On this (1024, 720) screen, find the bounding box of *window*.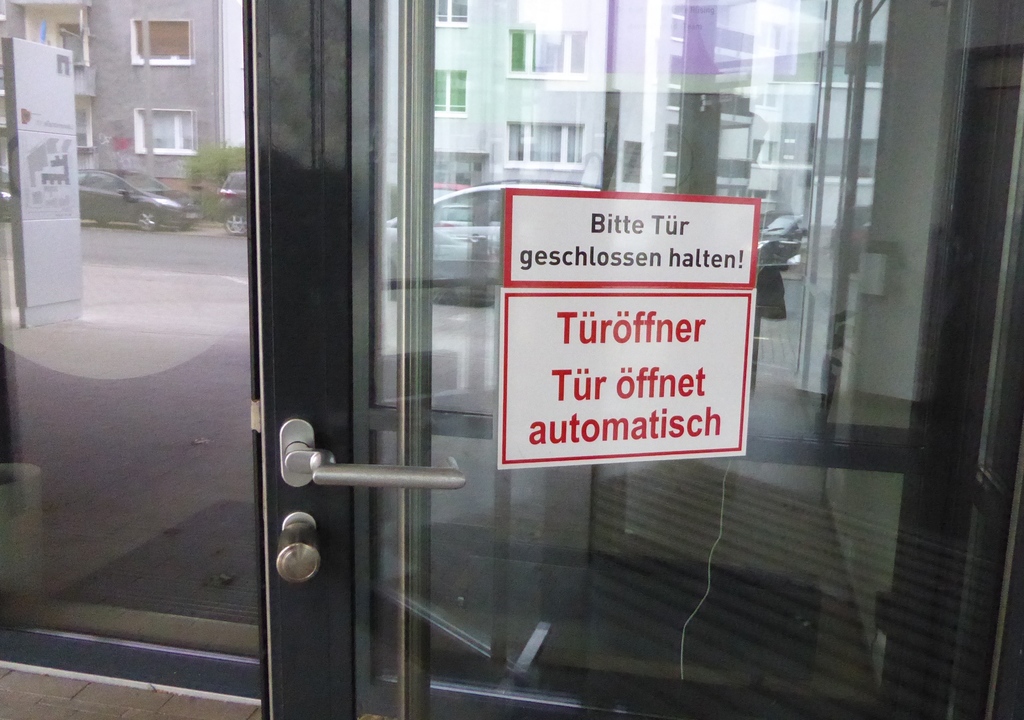
Bounding box: [x1=435, y1=0, x2=470, y2=26].
